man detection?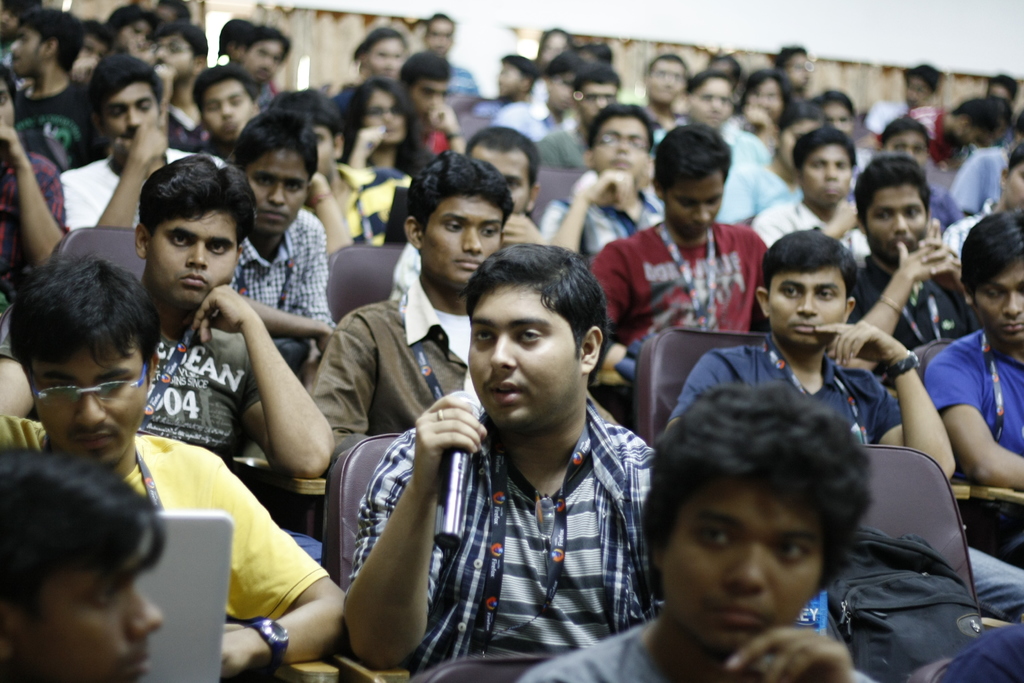
[left=519, top=381, right=901, bottom=682]
